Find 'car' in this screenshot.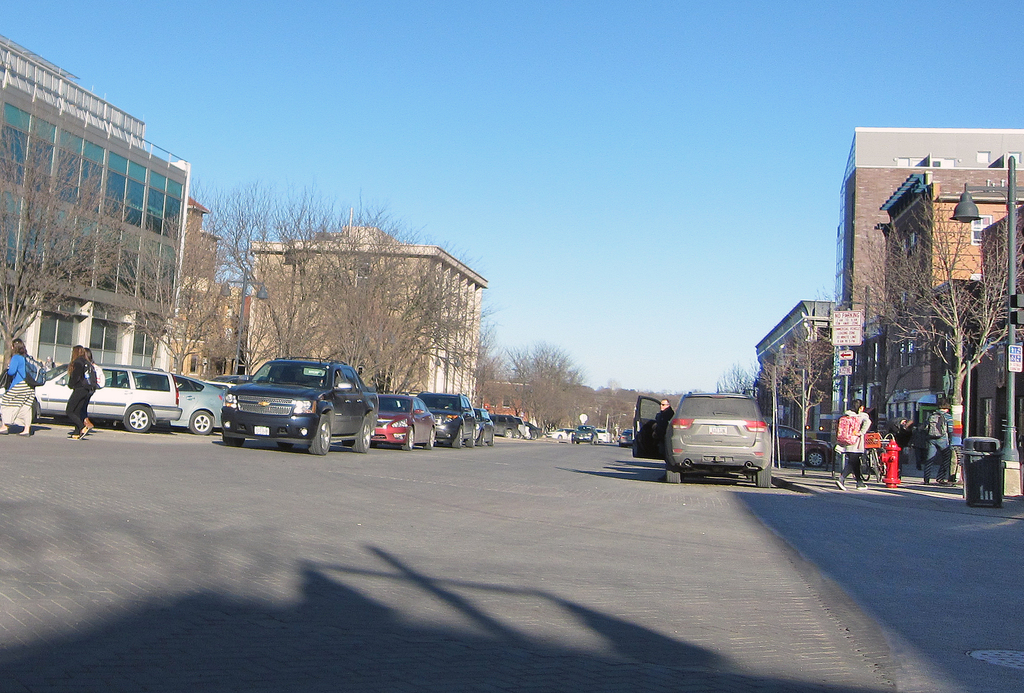
The bounding box for 'car' is <region>619, 434, 632, 451</region>.
